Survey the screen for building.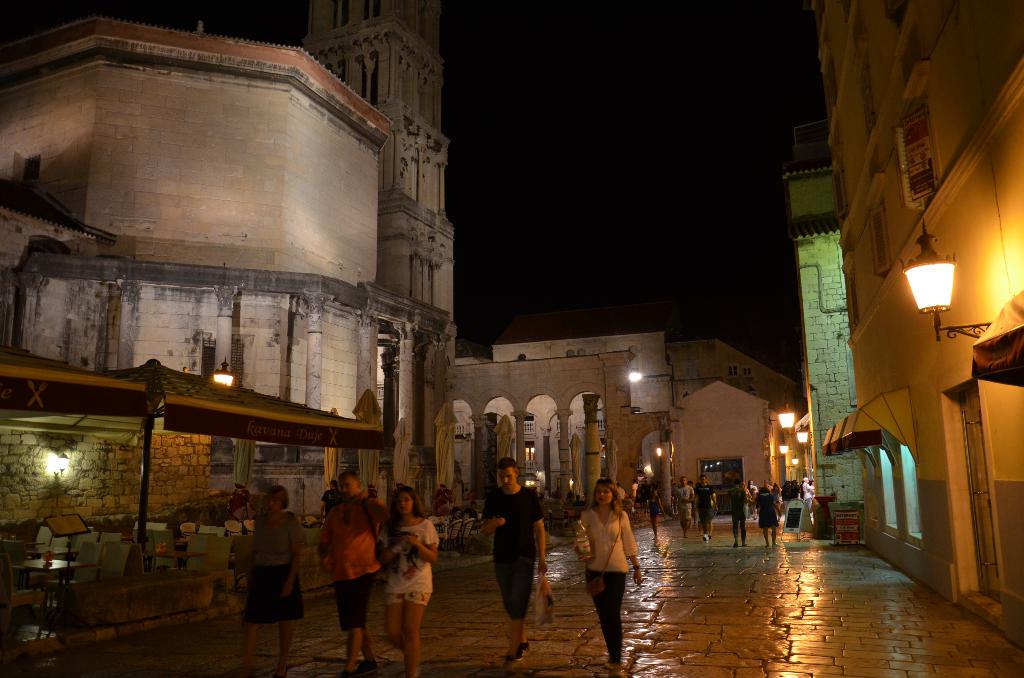
Survey found: [x1=0, y1=0, x2=458, y2=570].
